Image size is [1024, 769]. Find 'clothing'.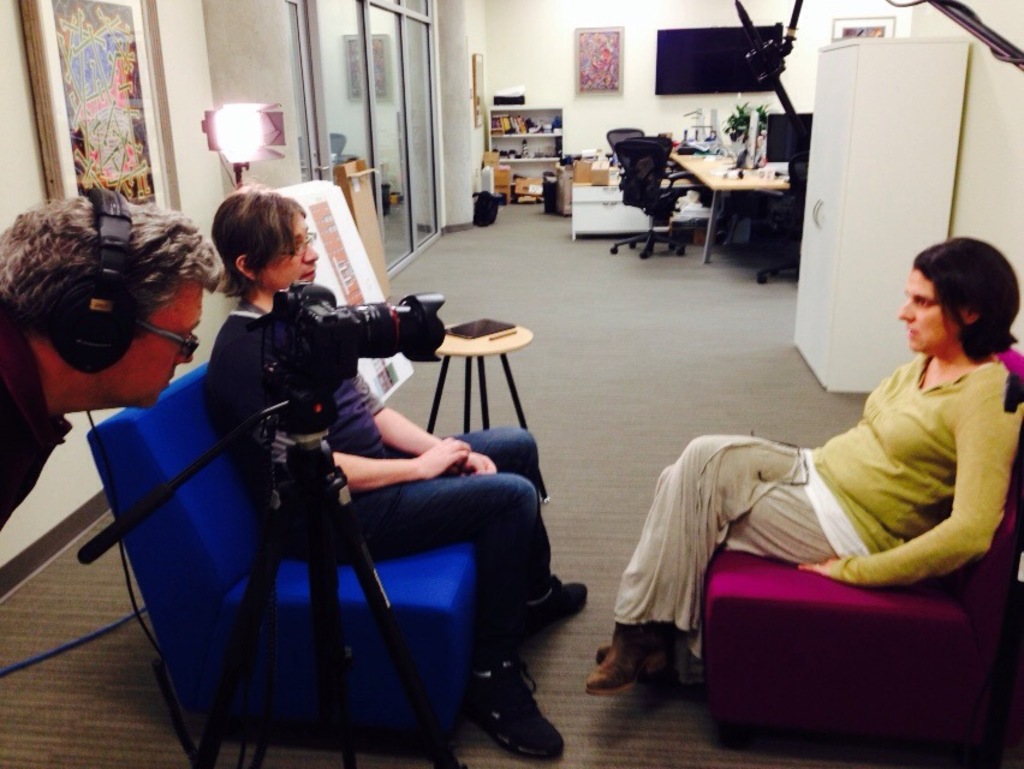
box=[215, 309, 382, 529].
